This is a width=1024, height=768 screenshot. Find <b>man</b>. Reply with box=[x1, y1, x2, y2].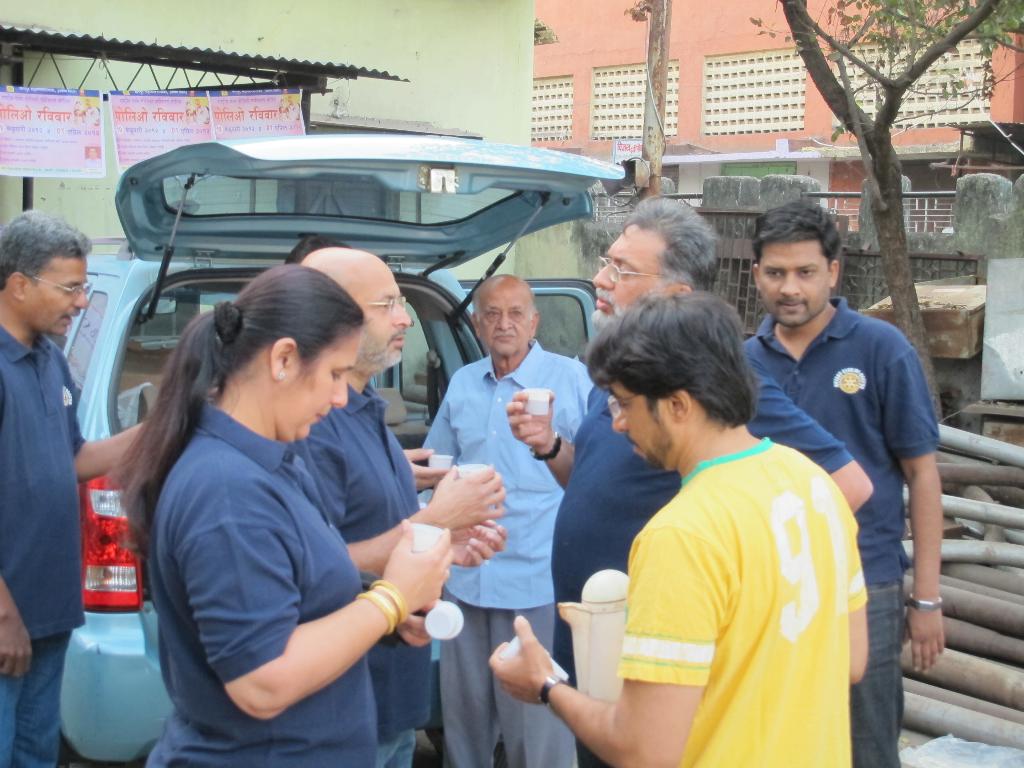
box=[507, 196, 874, 767].
